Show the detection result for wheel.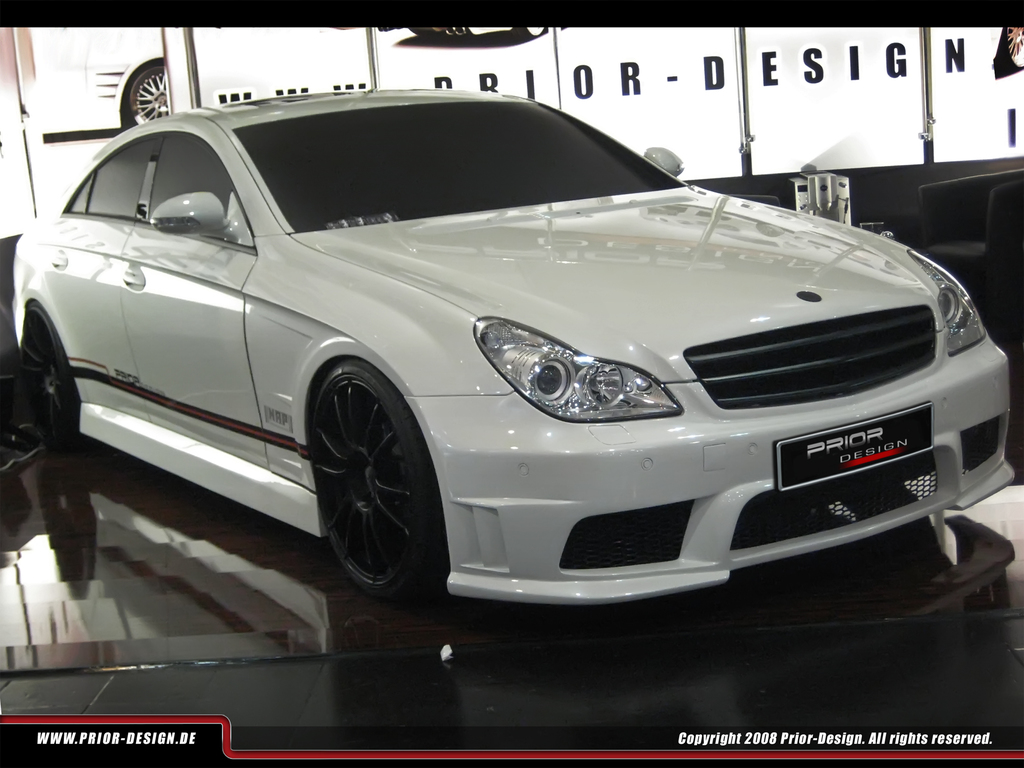
<bbox>306, 364, 444, 597</bbox>.
